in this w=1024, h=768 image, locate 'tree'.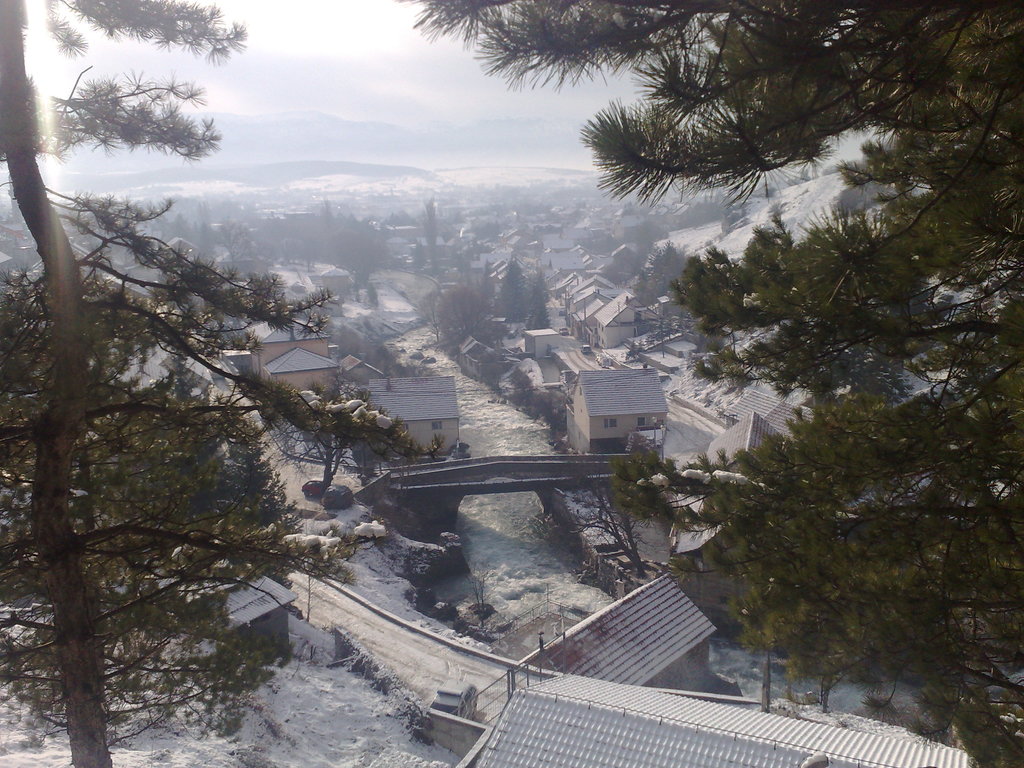
Bounding box: x1=468, y1=261, x2=499, y2=322.
